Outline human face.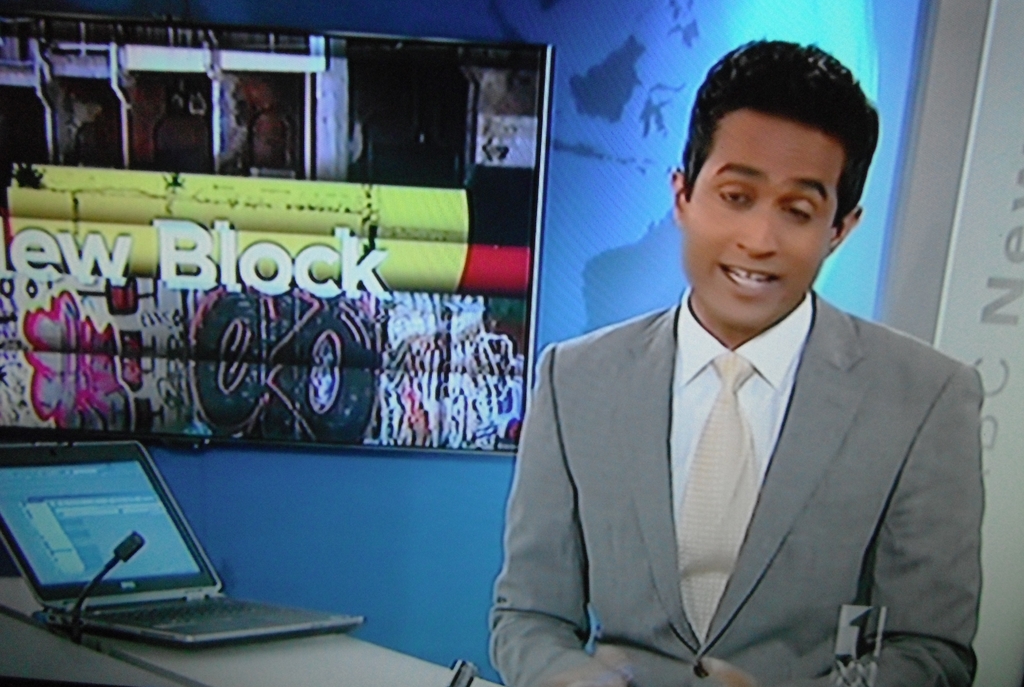
Outline: [681, 120, 836, 328].
